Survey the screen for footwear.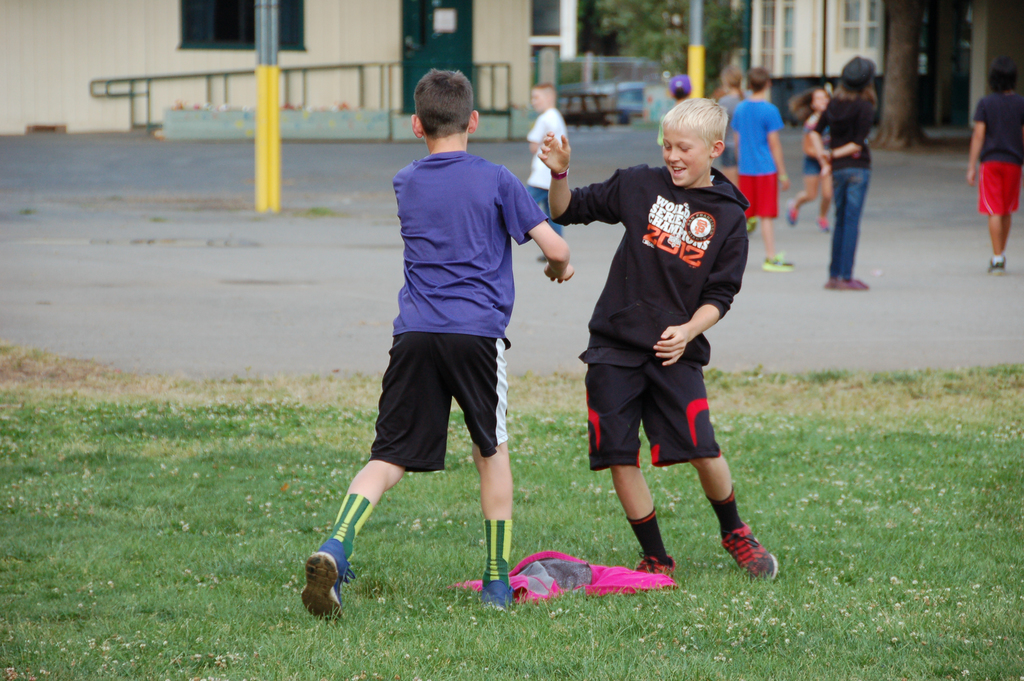
Survey found: select_region(787, 198, 800, 228).
